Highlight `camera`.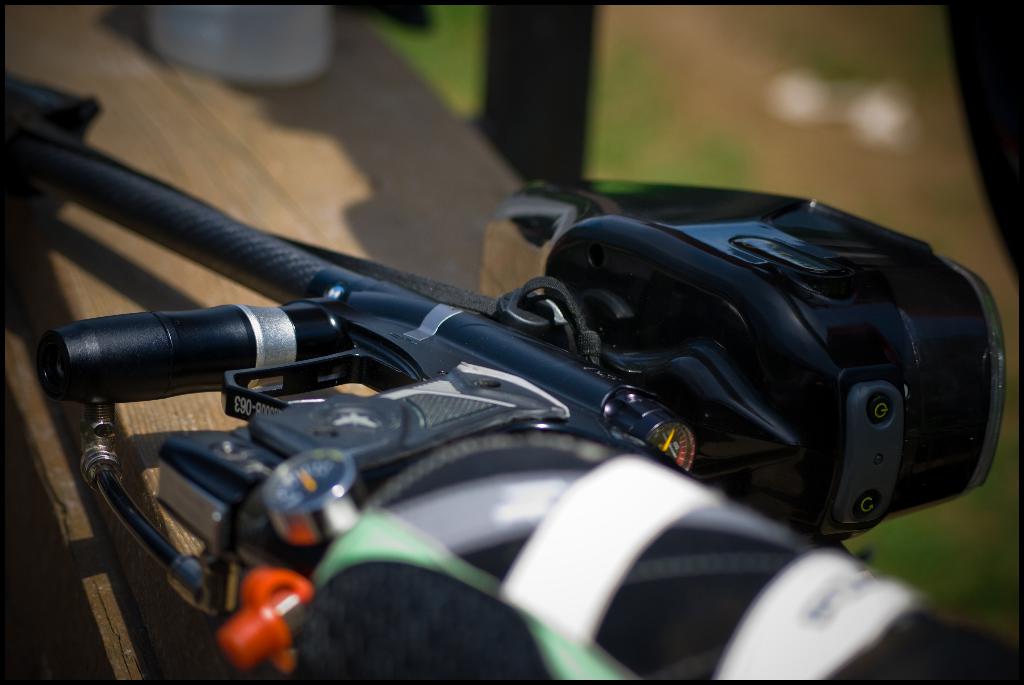
Highlighted region: [x1=0, y1=84, x2=1008, y2=684].
